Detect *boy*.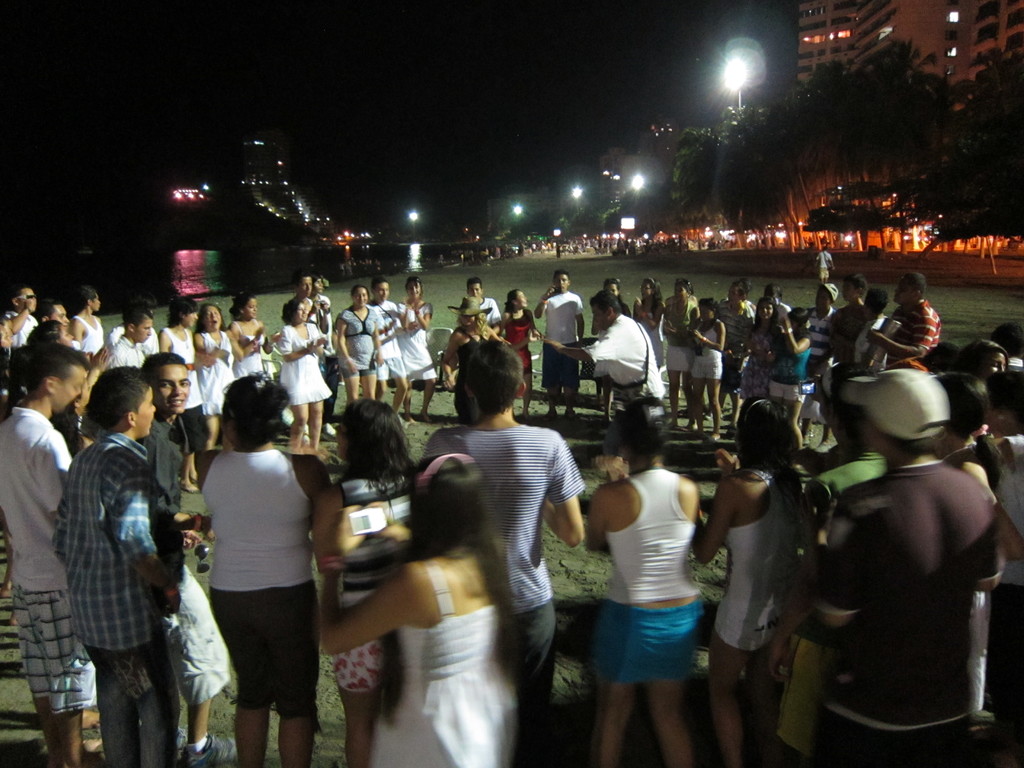
Detected at Rect(799, 274, 849, 451).
